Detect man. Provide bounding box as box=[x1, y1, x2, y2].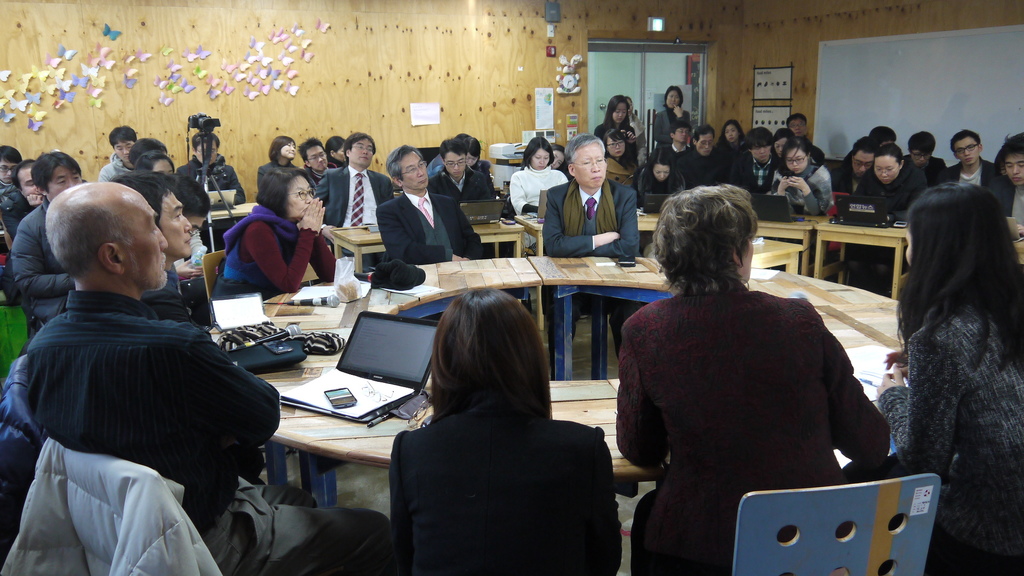
box=[998, 130, 1023, 232].
